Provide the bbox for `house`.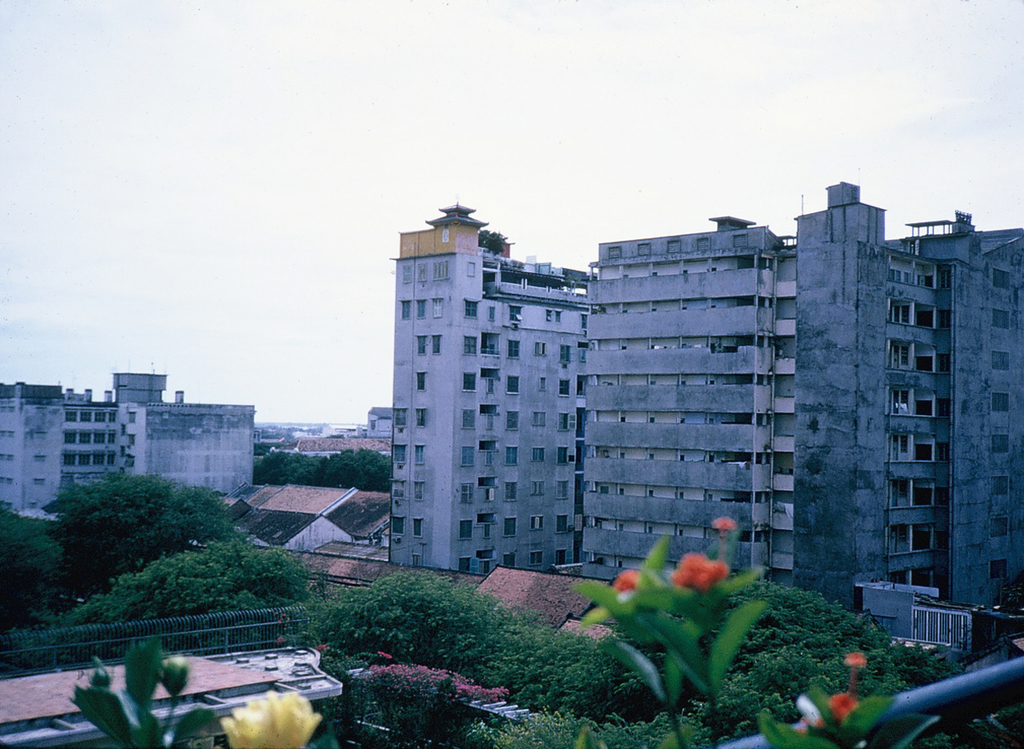
left=0, top=642, right=302, bottom=748.
